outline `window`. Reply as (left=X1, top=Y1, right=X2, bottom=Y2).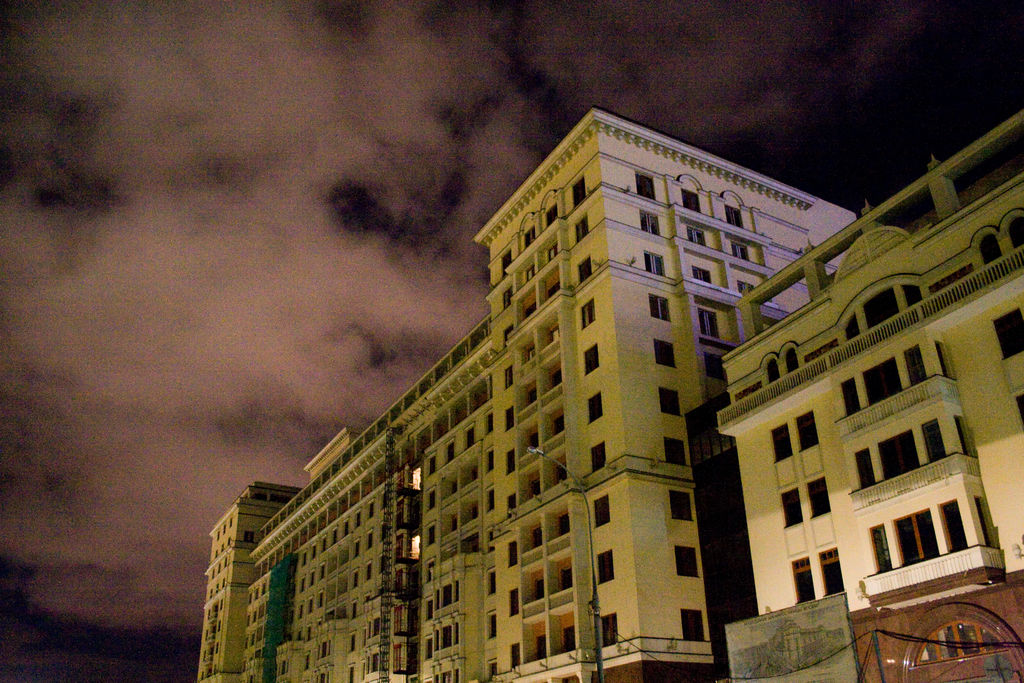
(left=870, top=288, right=897, bottom=333).
